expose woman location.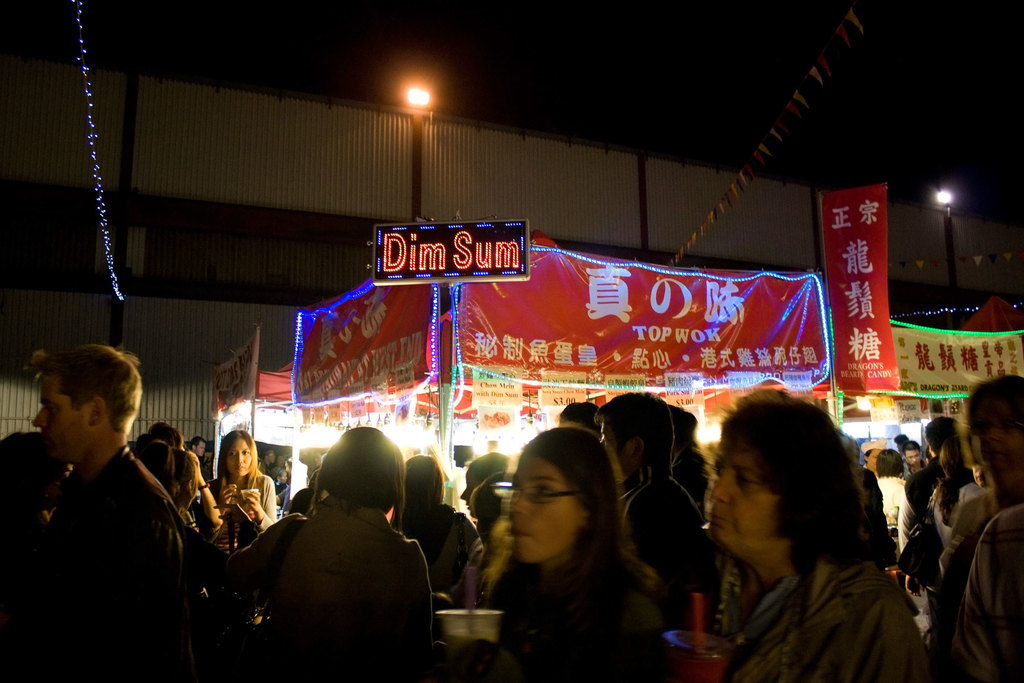
Exposed at crop(199, 427, 273, 539).
